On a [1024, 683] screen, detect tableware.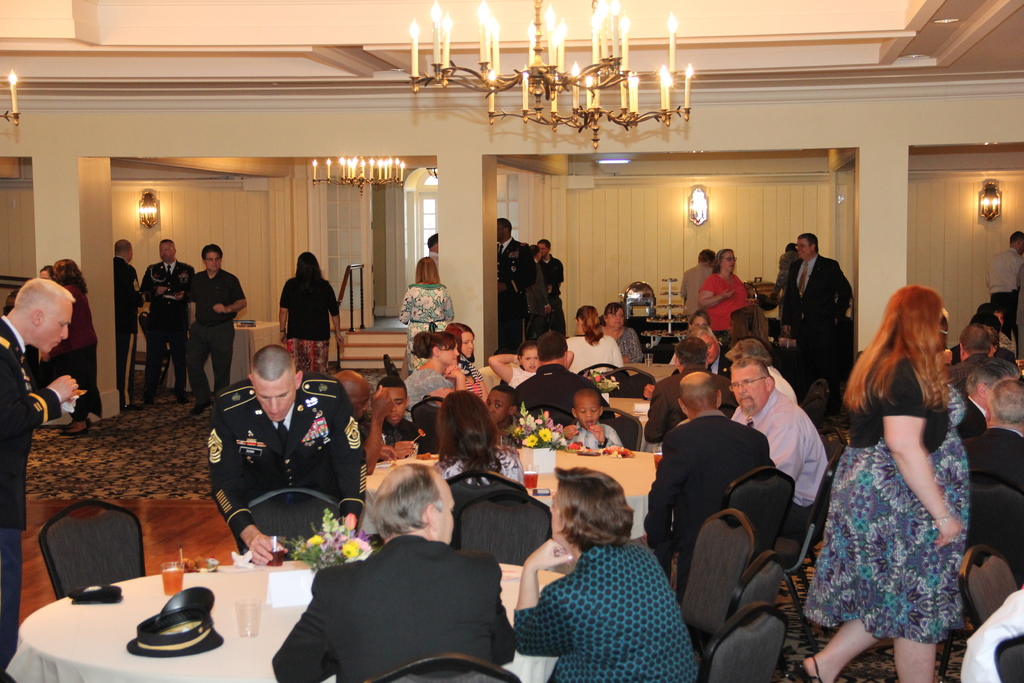
locate(408, 444, 426, 457).
